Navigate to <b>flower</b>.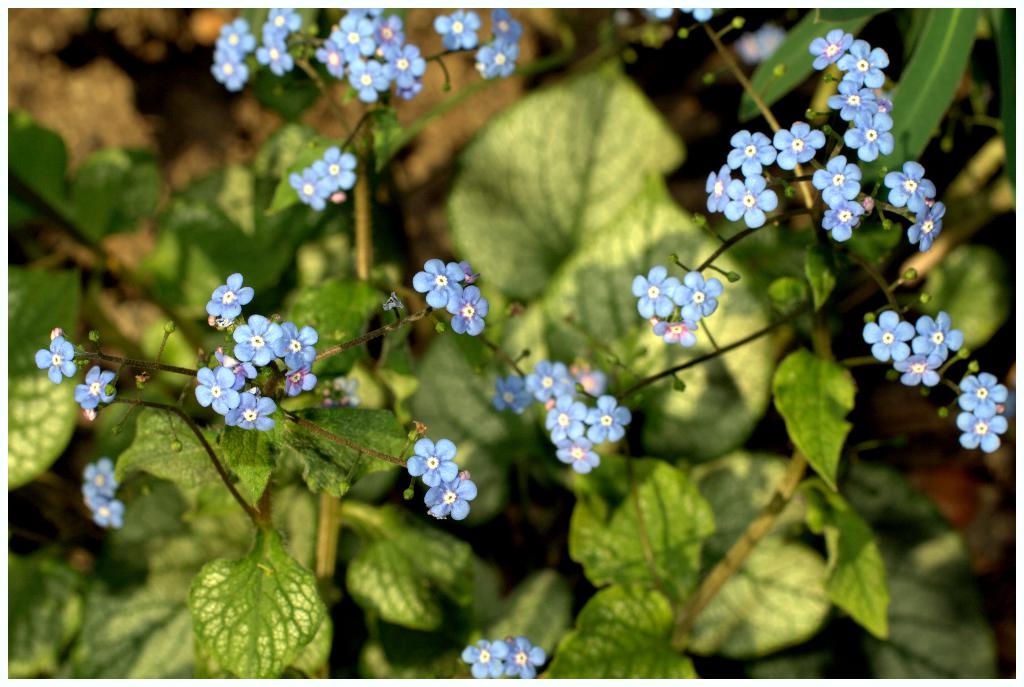
Navigation target: l=421, t=472, r=485, b=521.
